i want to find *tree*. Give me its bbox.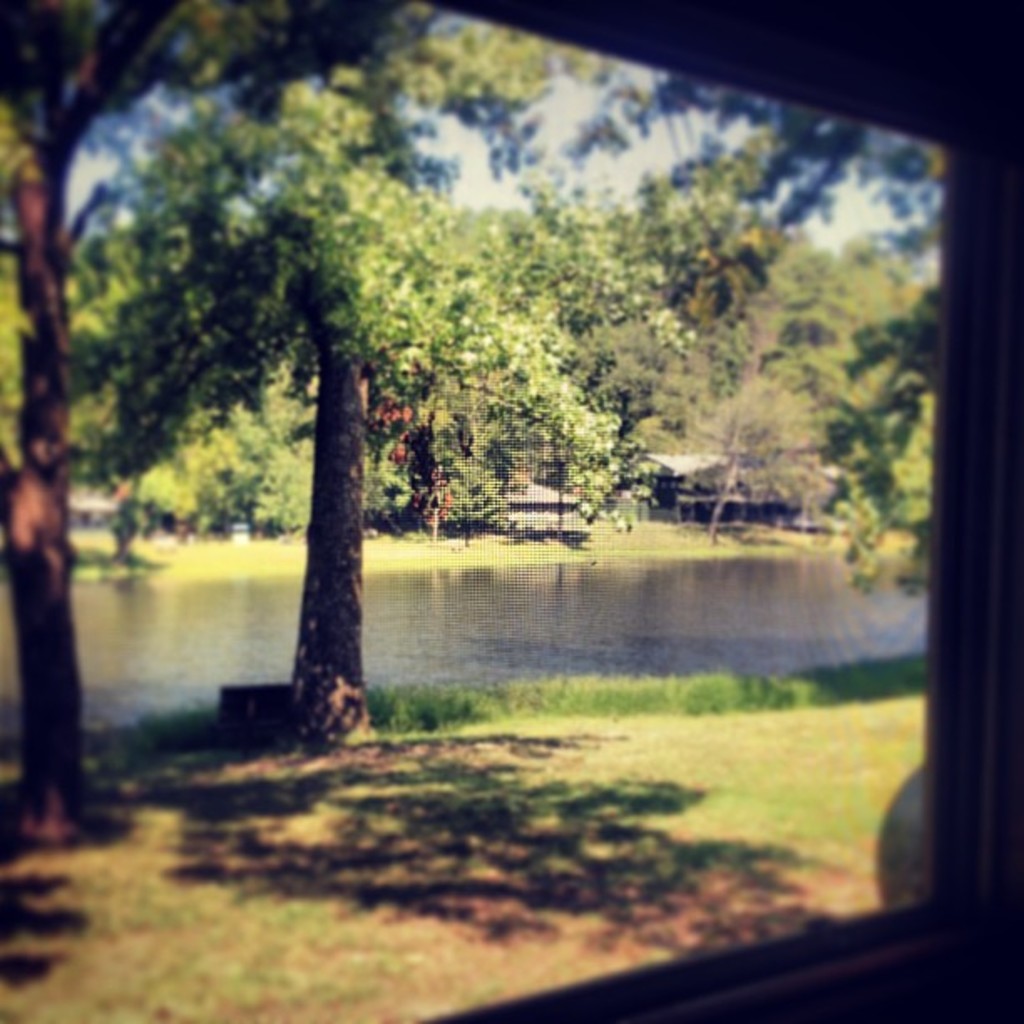
bbox=(3, 50, 535, 776).
